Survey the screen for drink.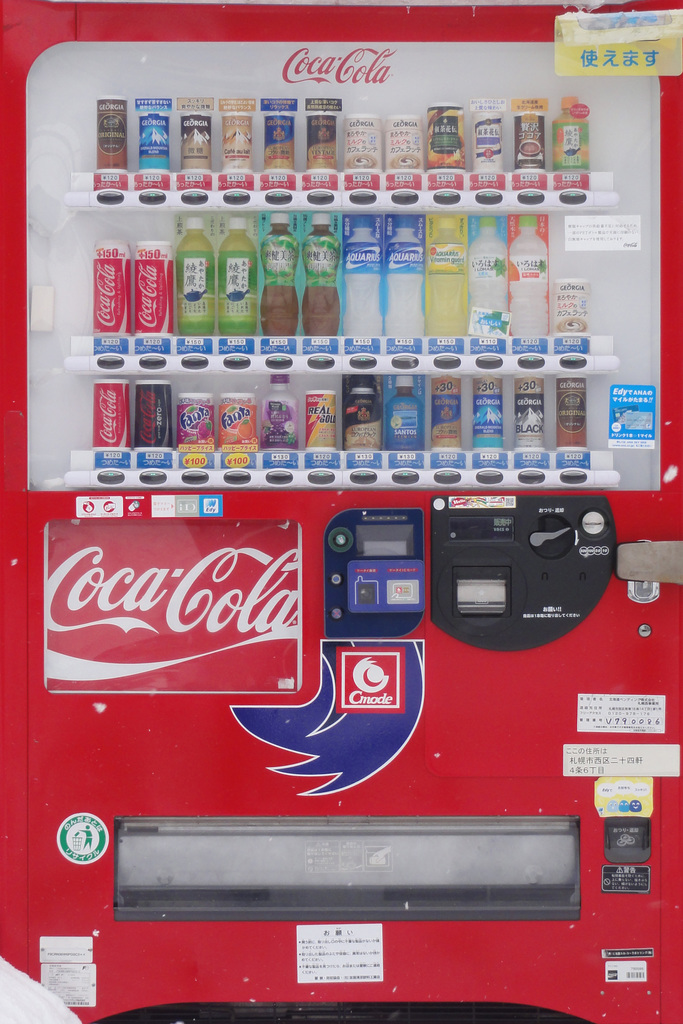
Survey found: (215,216,259,336).
